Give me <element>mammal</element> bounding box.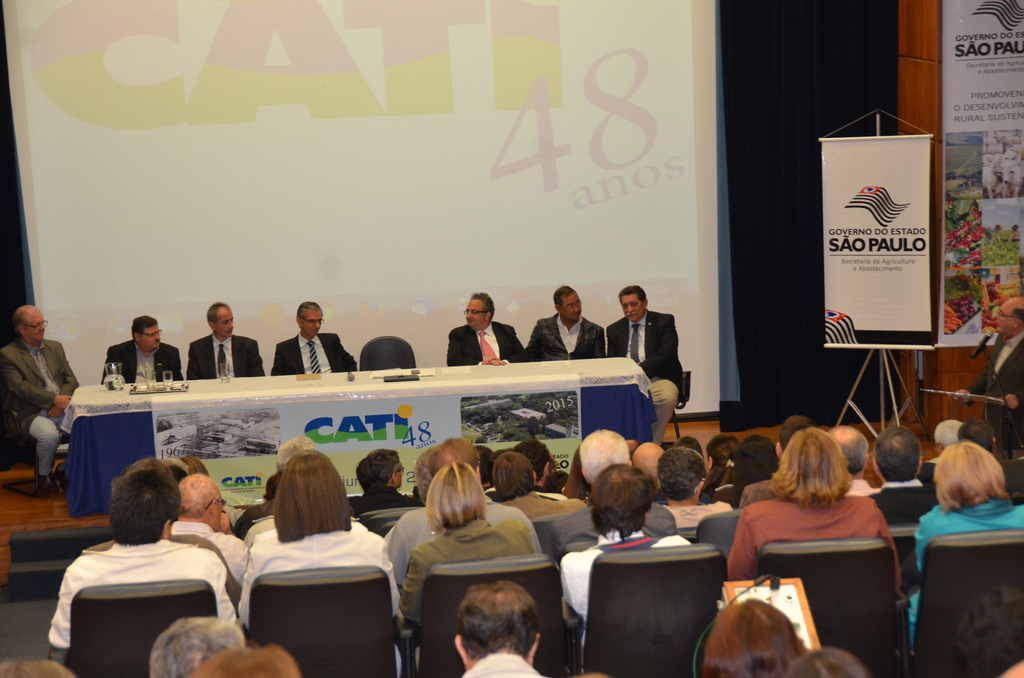
box(448, 293, 522, 369).
